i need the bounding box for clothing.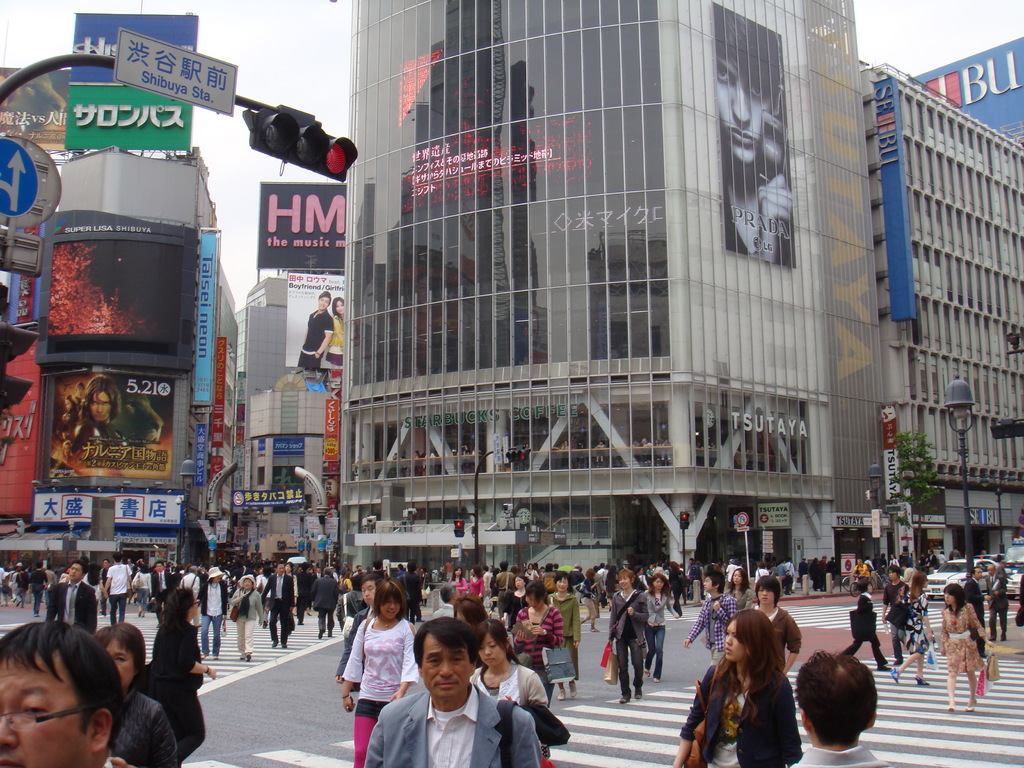
Here it is: (x1=1020, y1=581, x2=1023, y2=626).
